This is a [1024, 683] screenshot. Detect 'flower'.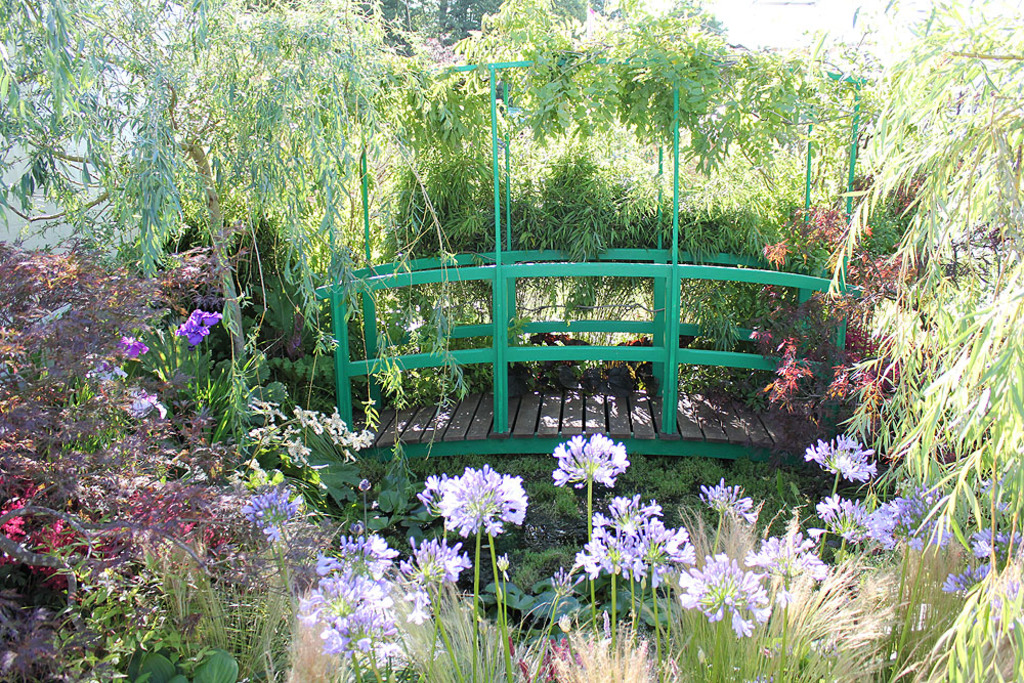
select_region(132, 393, 169, 416).
